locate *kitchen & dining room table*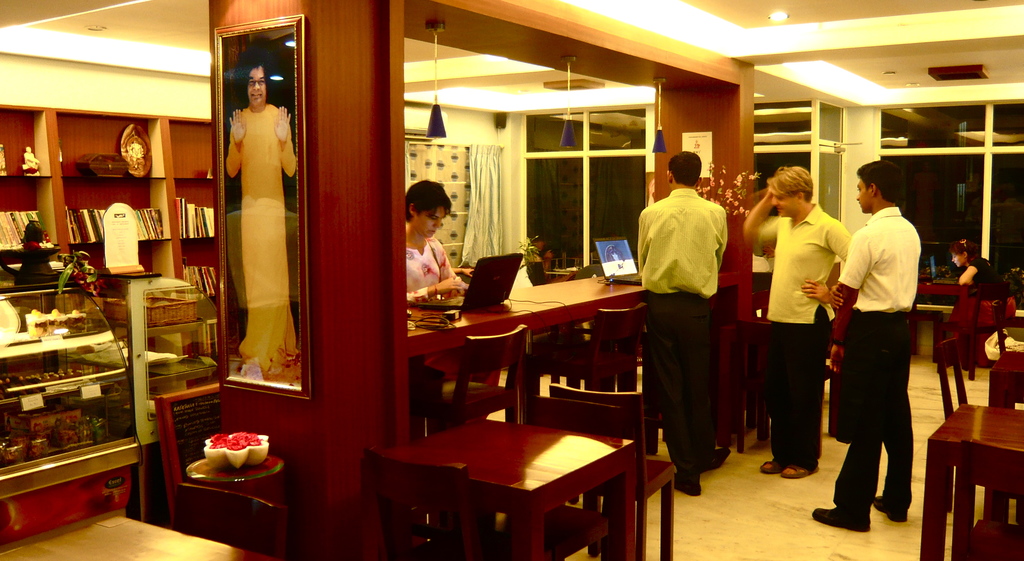
detection(369, 384, 650, 546)
